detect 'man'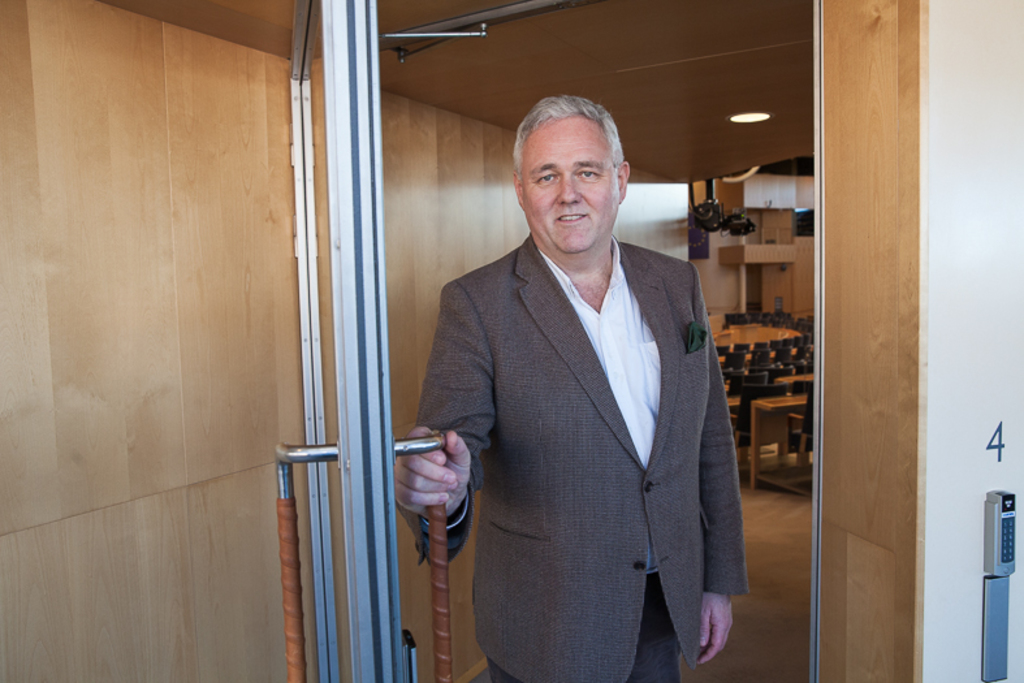
{"x1": 392, "y1": 81, "x2": 744, "y2": 662}
